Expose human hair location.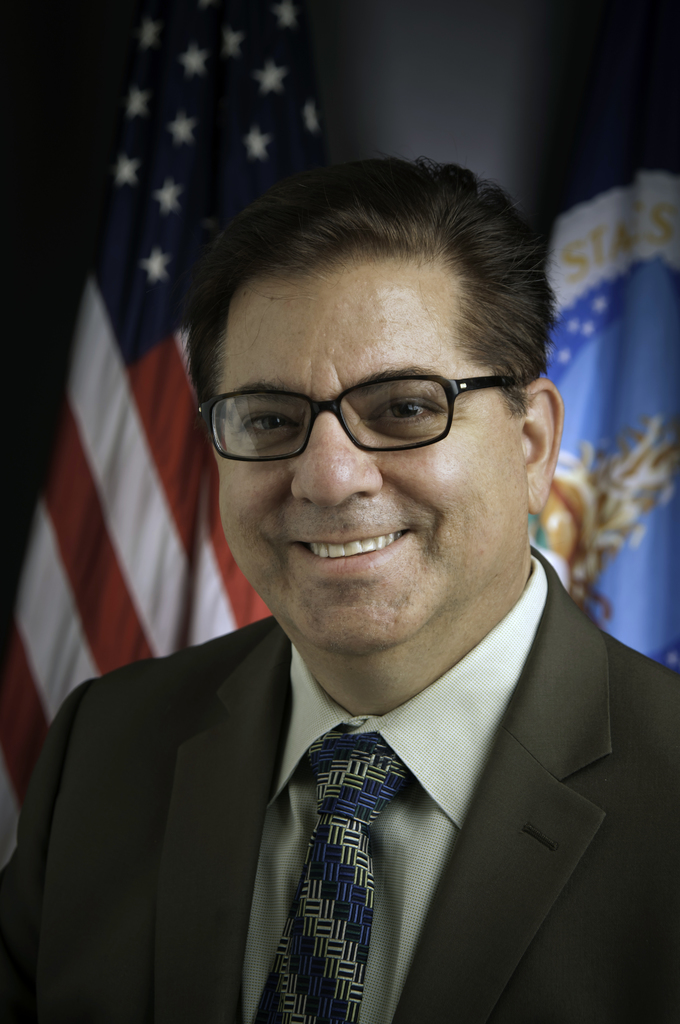
Exposed at l=184, t=147, r=547, b=465.
